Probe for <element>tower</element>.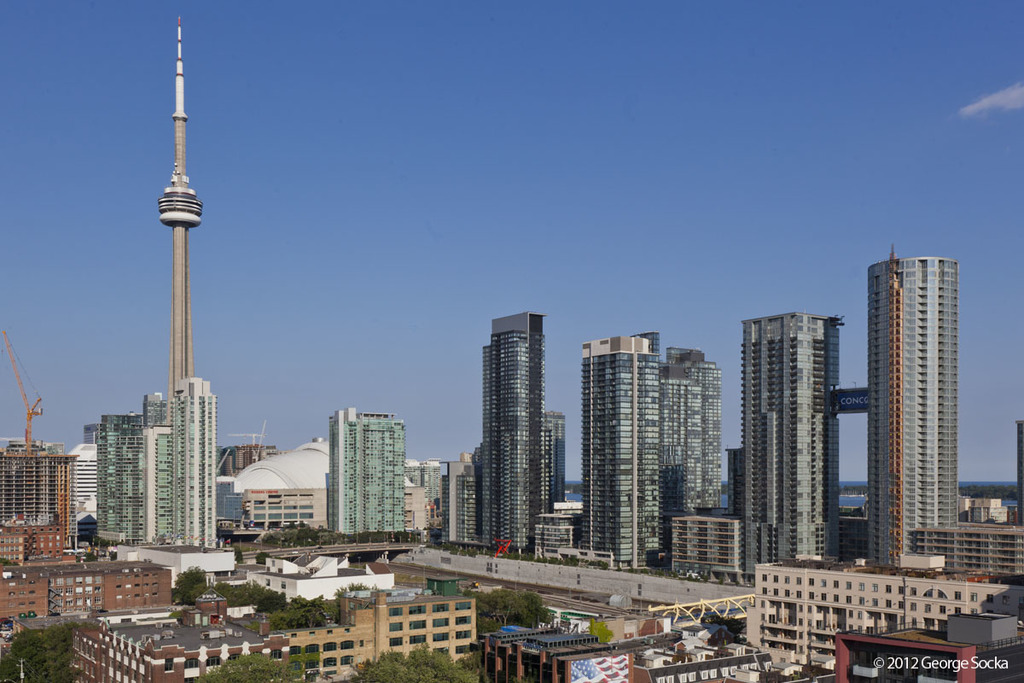
Probe result: BBox(96, 391, 144, 542).
